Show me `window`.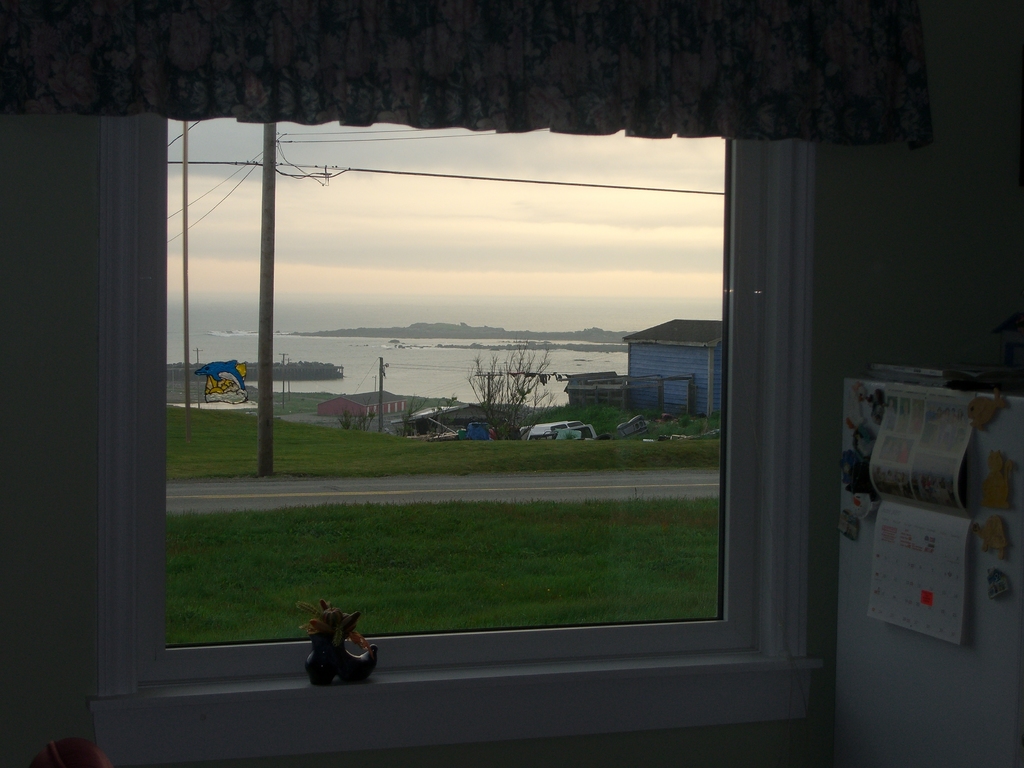
`window` is here: box(156, 117, 733, 683).
